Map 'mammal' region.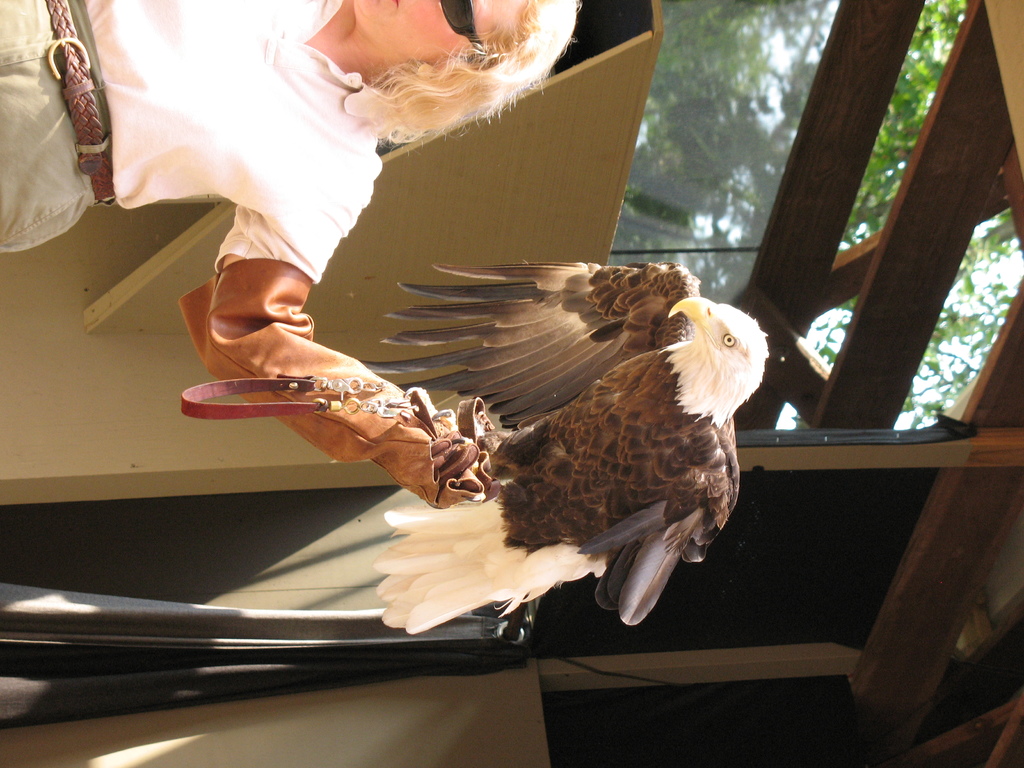
Mapped to pyautogui.locateOnScreen(0, 0, 584, 502).
